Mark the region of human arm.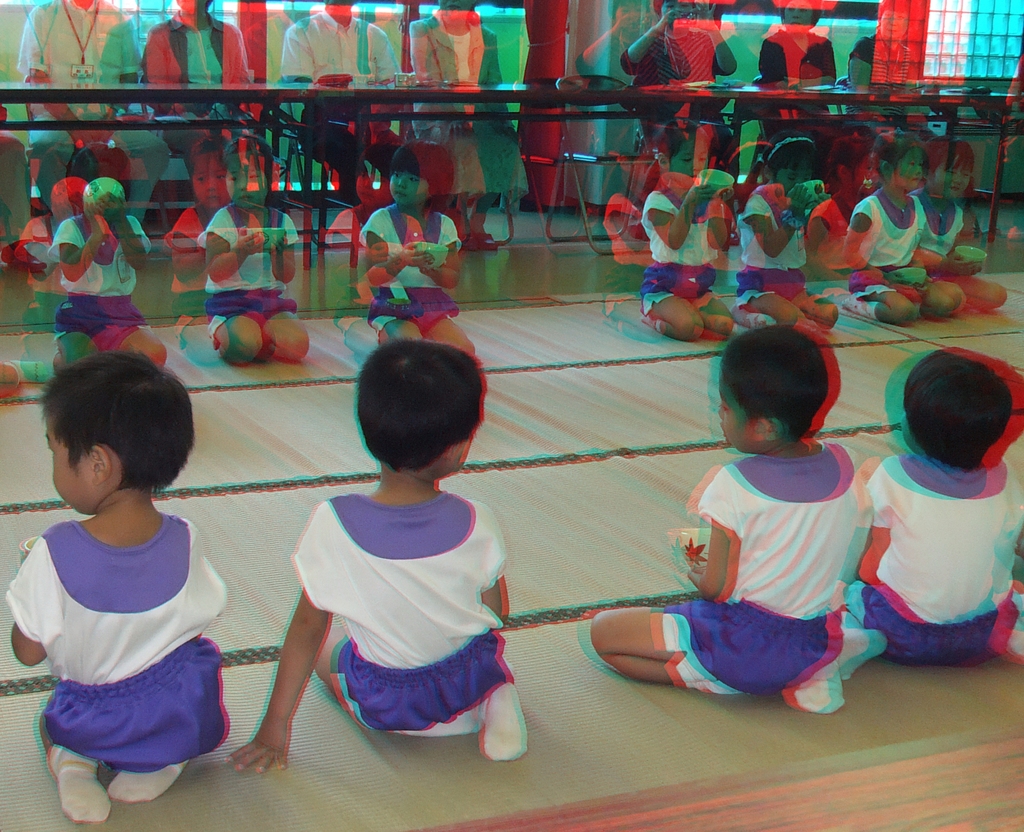
Region: (left=797, top=212, right=828, bottom=273).
